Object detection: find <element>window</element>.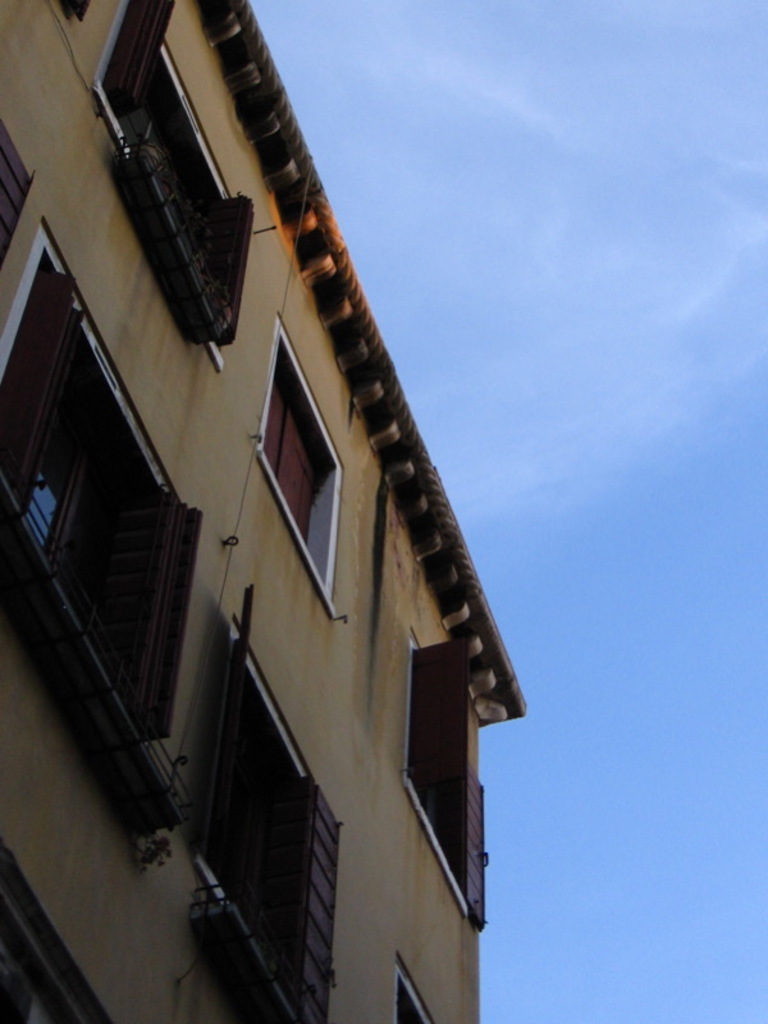
(left=388, top=960, right=430, bottom=1023).
